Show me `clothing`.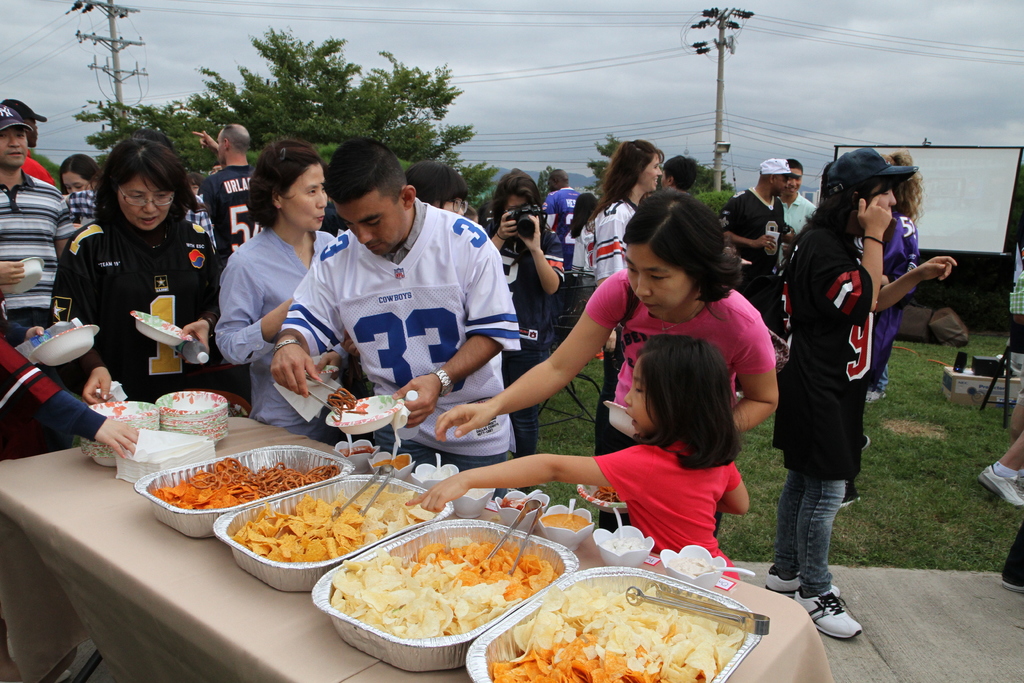
`clothing` is here: {"x1": 480, "y1": 218, "x2": 565, "y2": 455}.
